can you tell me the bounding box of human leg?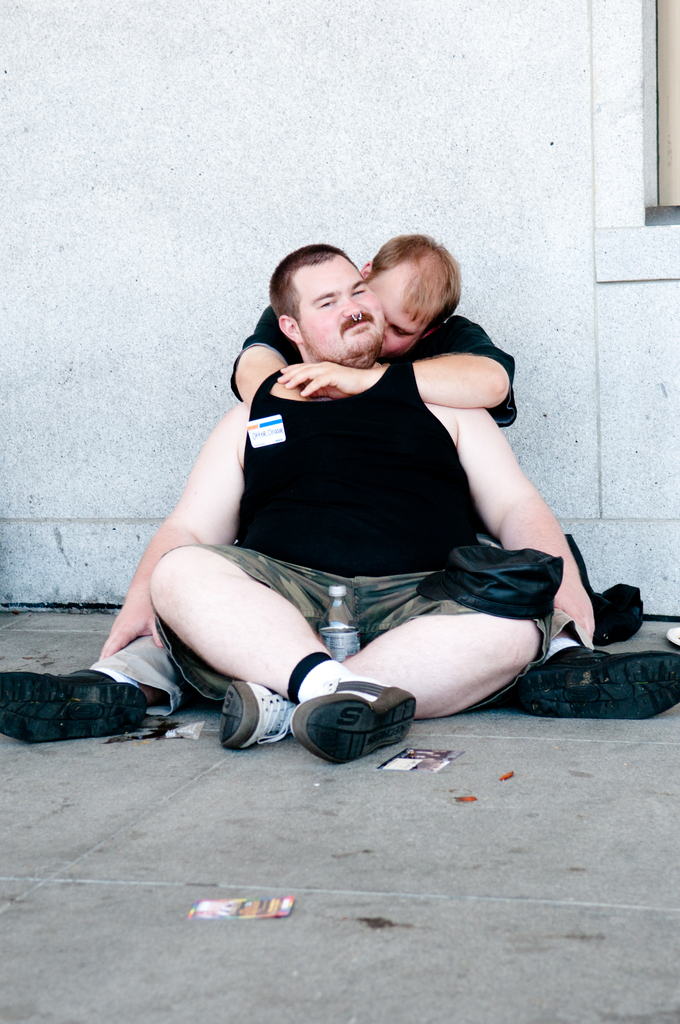
left=0, top=630, right=192, bottom=746.
